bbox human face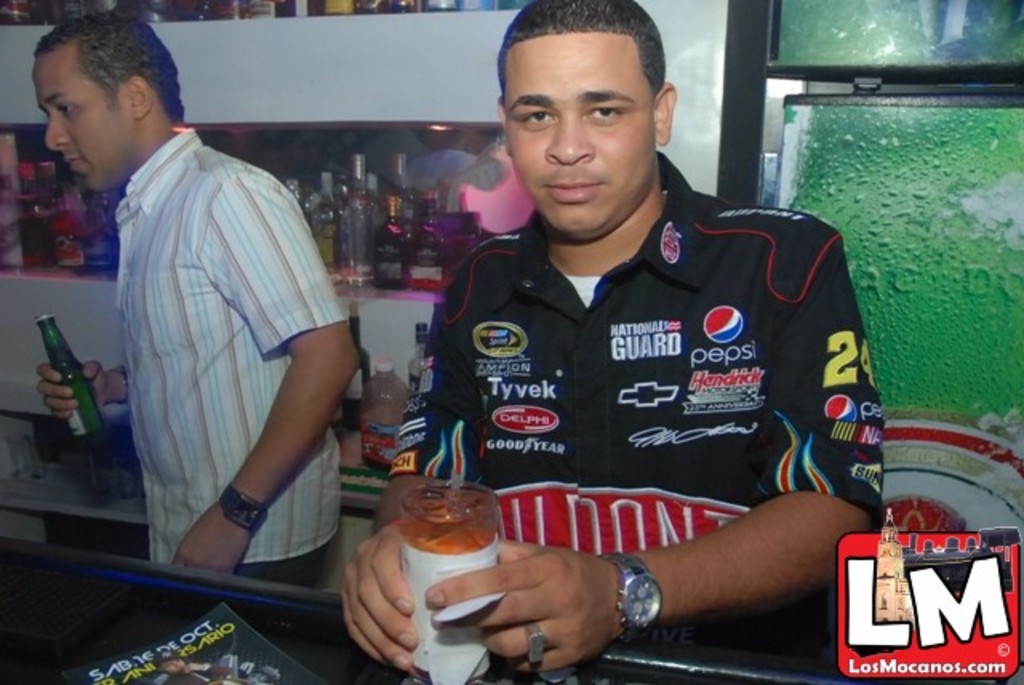
x1=498, y1=32, x2=662, y2=238
